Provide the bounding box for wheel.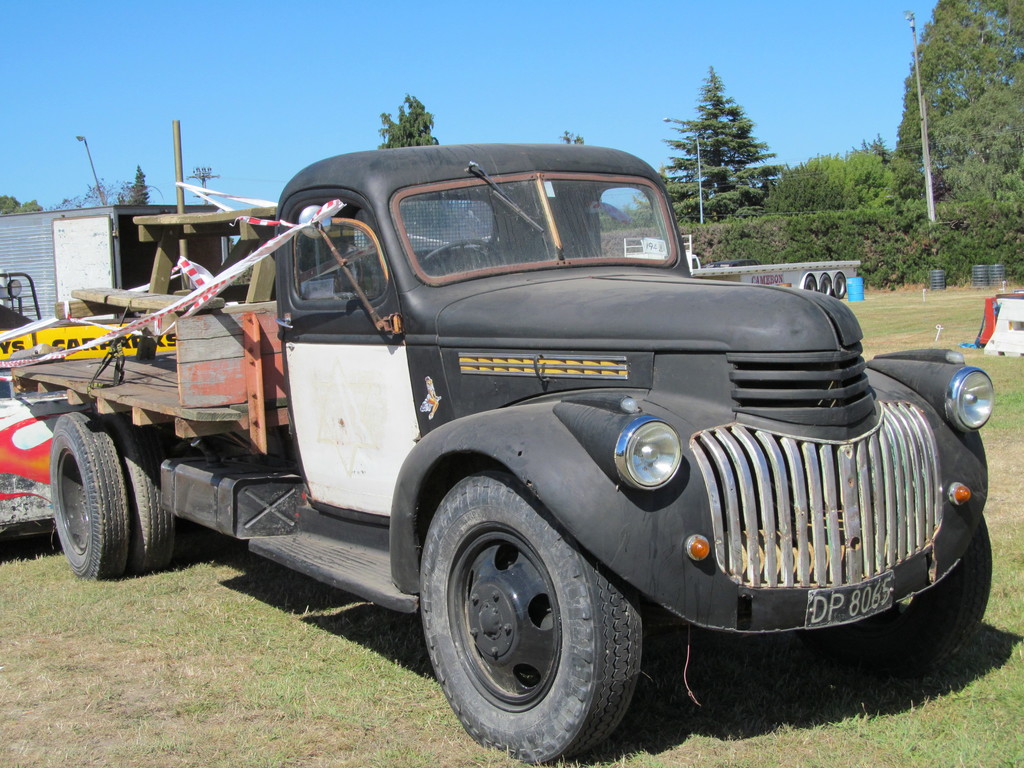
<bbox>412, 234, 507, 273</bbox>.
